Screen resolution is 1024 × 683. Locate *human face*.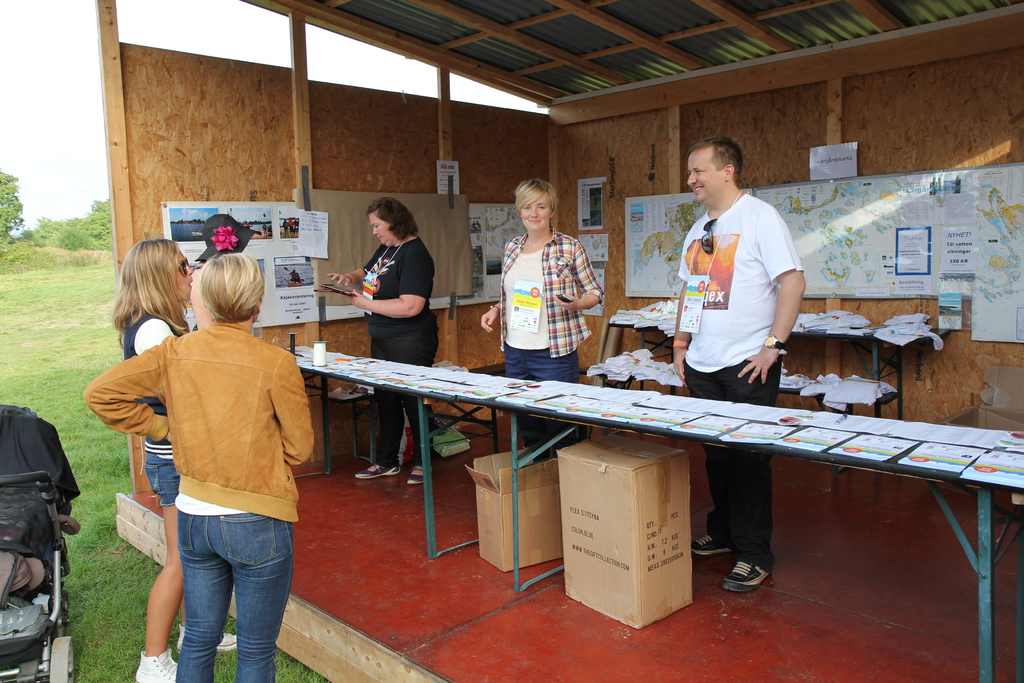
[x1=689, y1=150, x2=726, y2=205].
